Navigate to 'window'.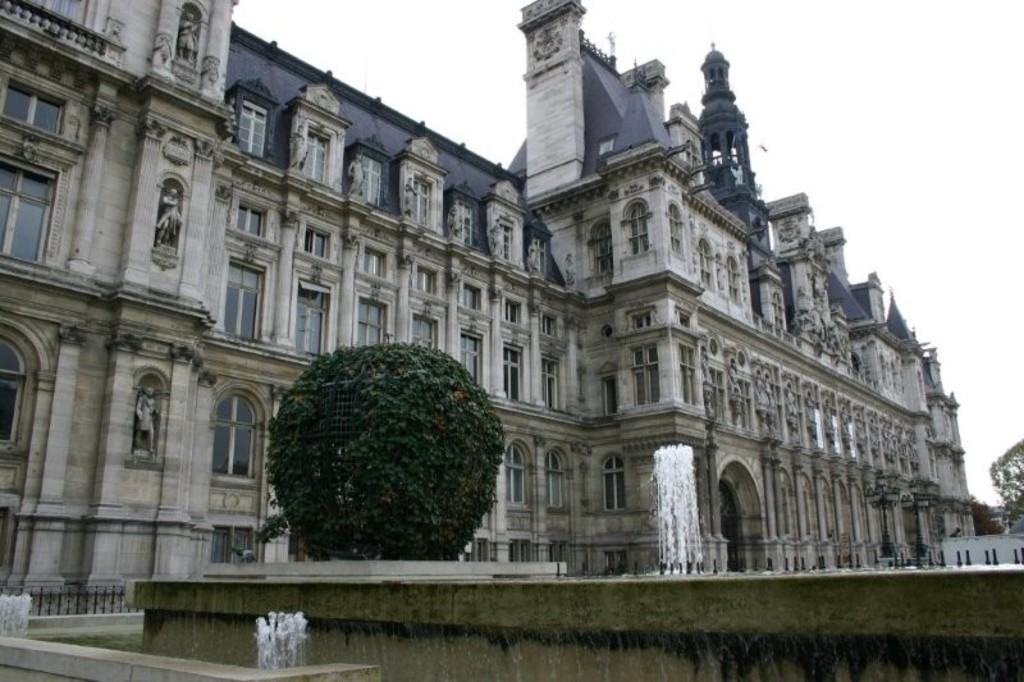
Navigation target: left=356, top=243, right=389, bottom=276.
